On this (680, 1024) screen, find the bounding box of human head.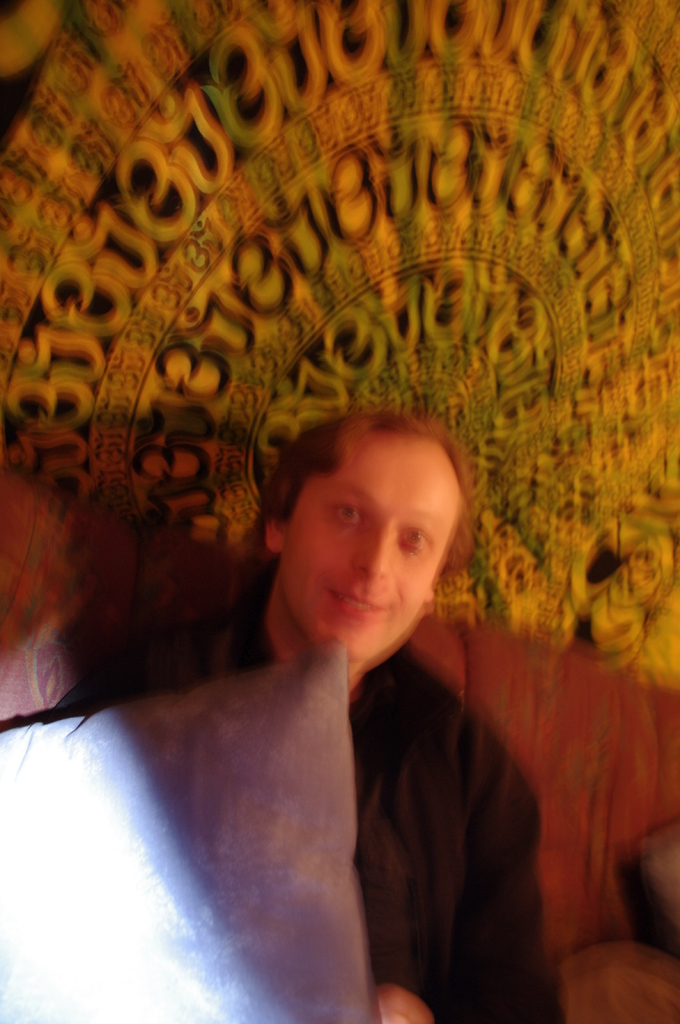
Bounding box: 256,399,467,643.
